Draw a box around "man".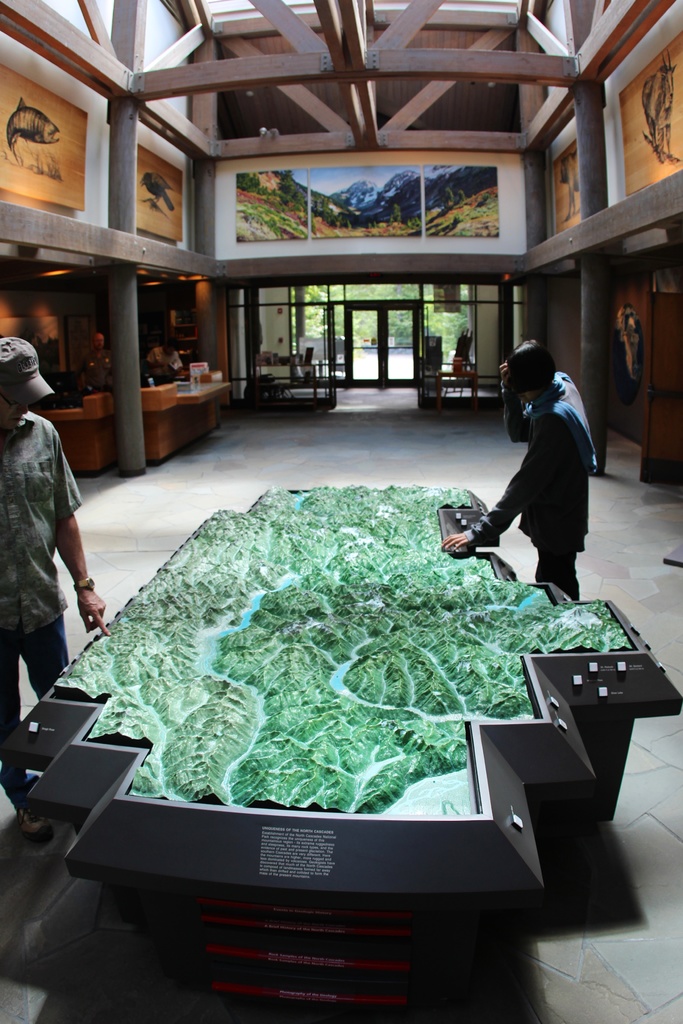
(x1=3, y1=363, x2=101, y2=680).
